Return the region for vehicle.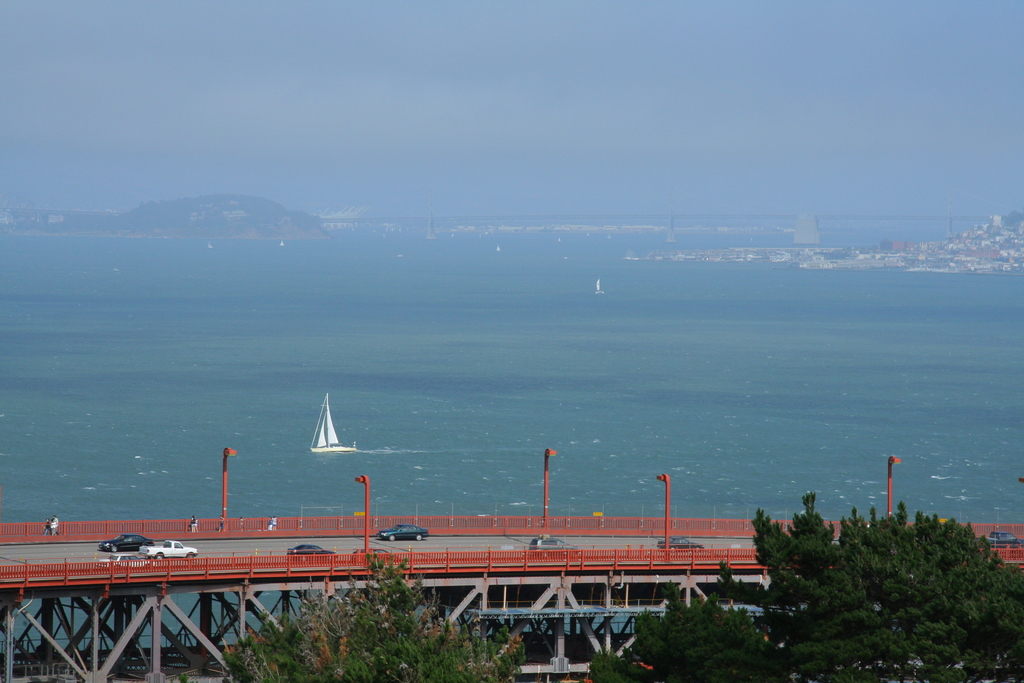
locate(375, 522, 429, 543).
